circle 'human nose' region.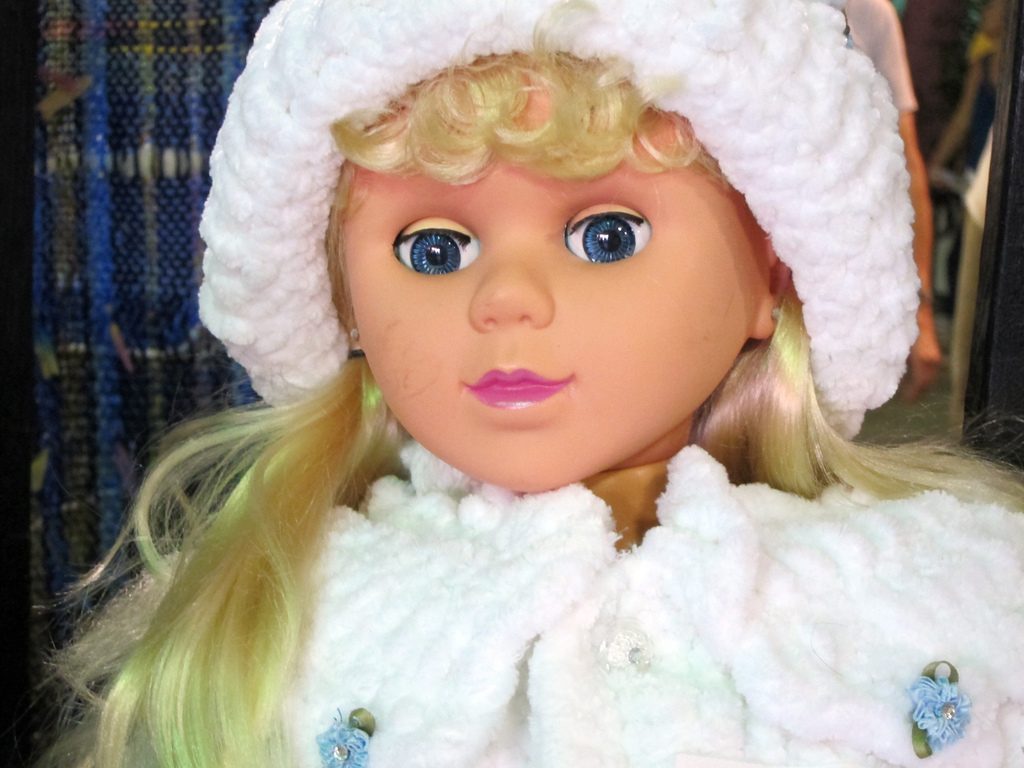
Region: locate(465, 229, 559, 328).
